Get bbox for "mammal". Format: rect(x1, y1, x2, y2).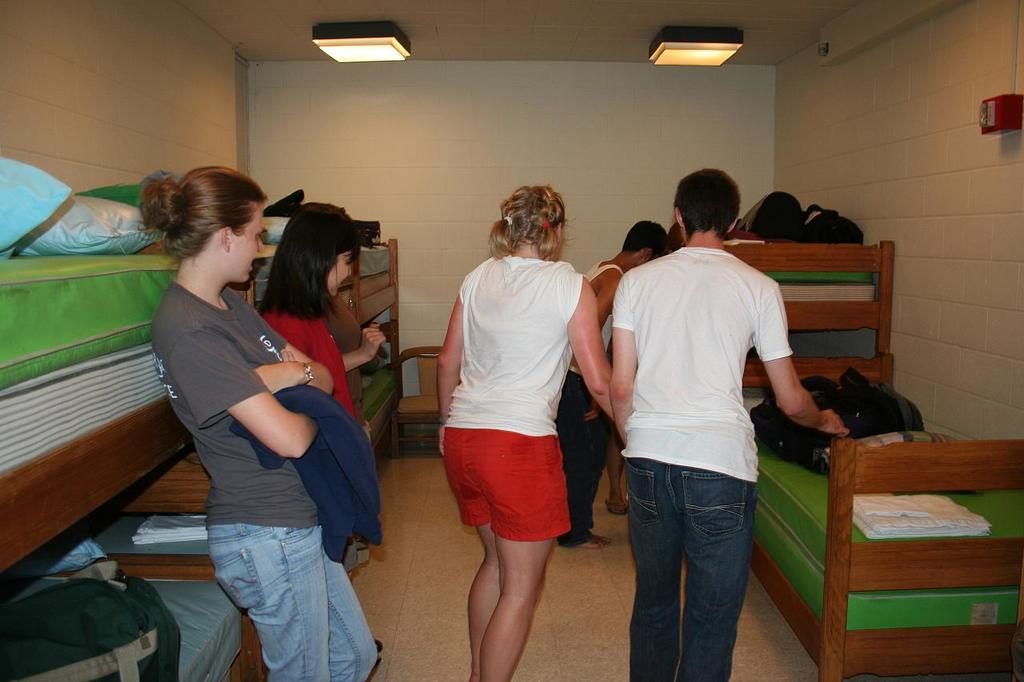
rect(607, 166, 846, 681).
